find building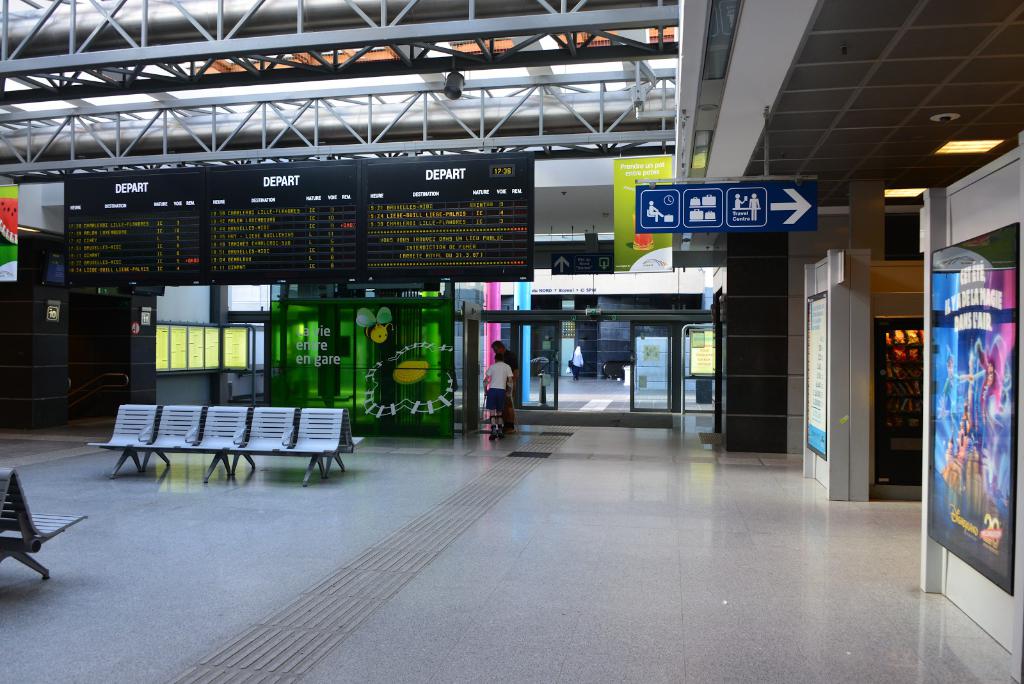
[x1=1, y1=0, x2=1023, y2=683]
